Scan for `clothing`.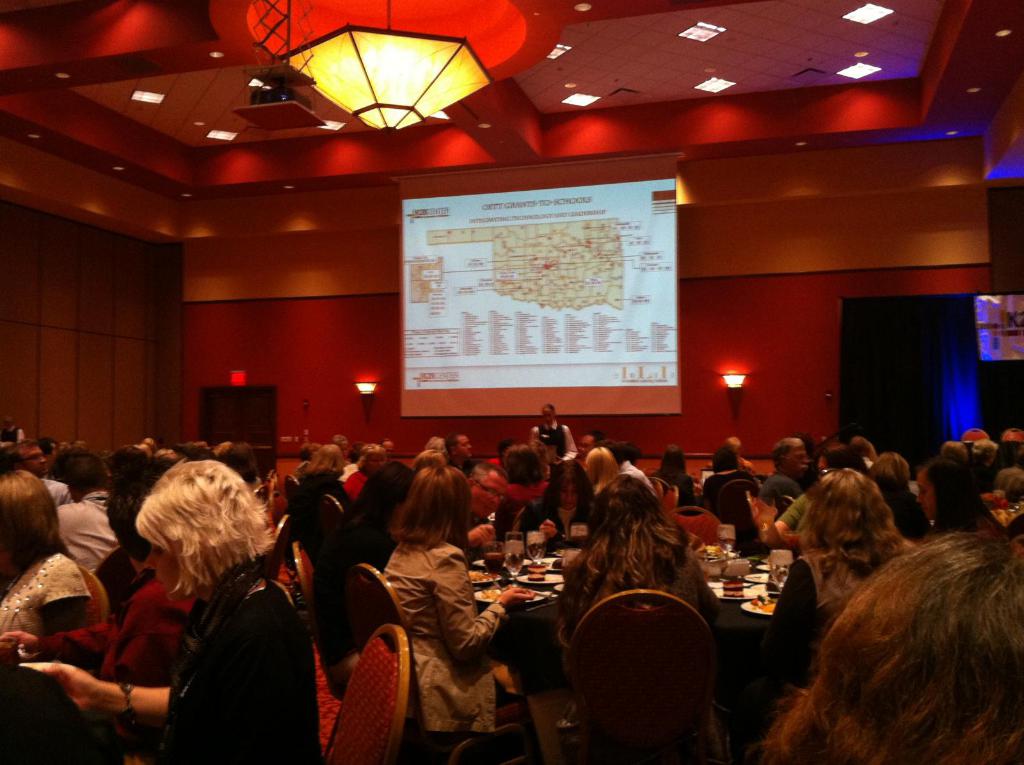
Scan result: 298:480:359:561.
